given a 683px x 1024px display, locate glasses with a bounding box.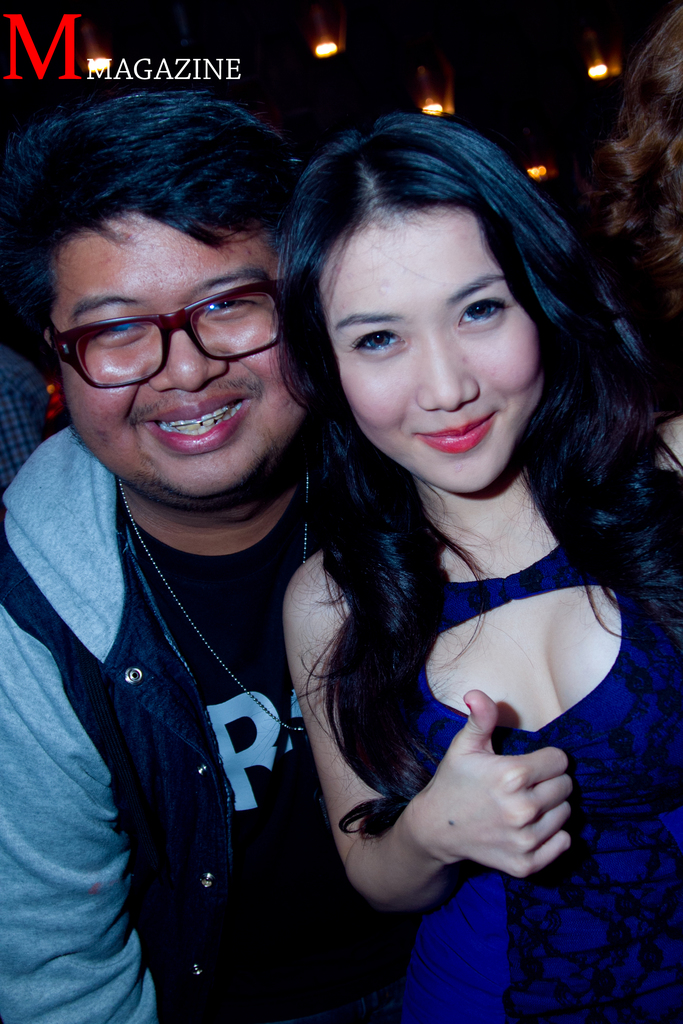
Located: (46, 284, 279, 389).
